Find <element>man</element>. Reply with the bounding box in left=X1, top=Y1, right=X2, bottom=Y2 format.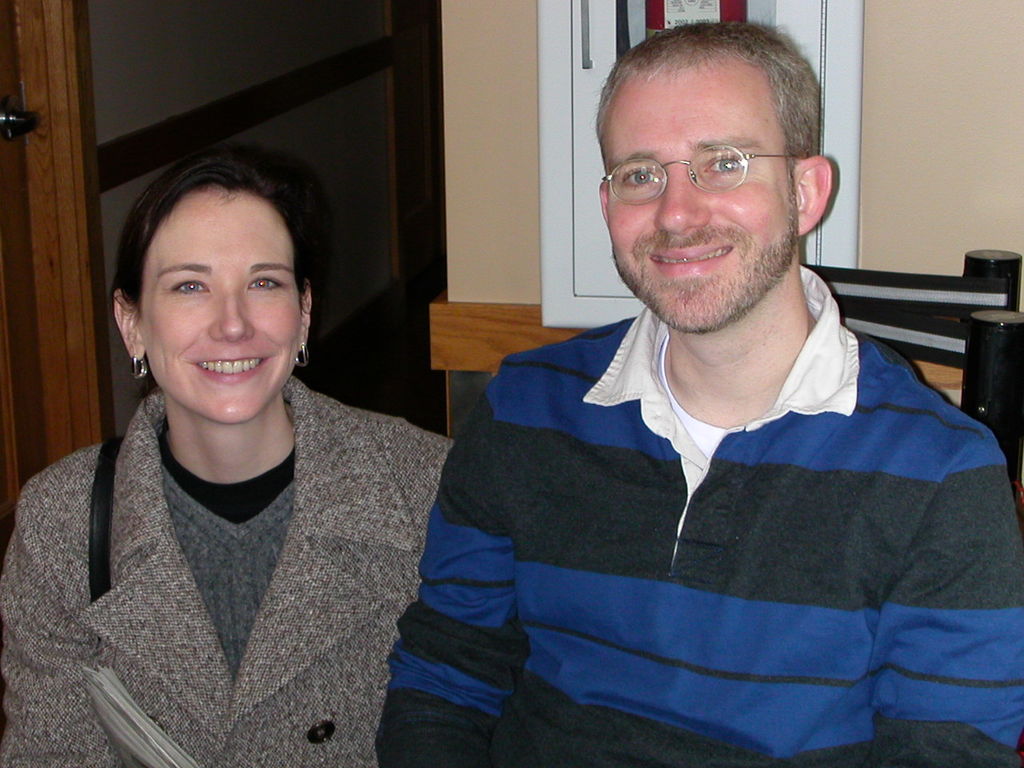
left=382, top=28, right=1008, bottom=767.
